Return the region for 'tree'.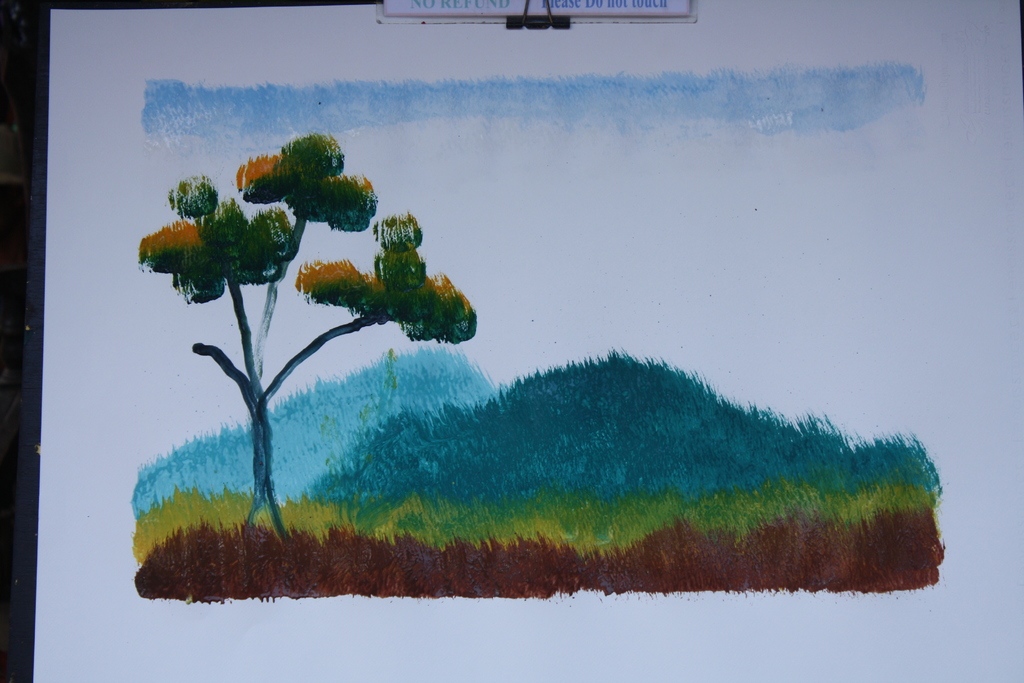
select_region(116, 163, 479, 537).
